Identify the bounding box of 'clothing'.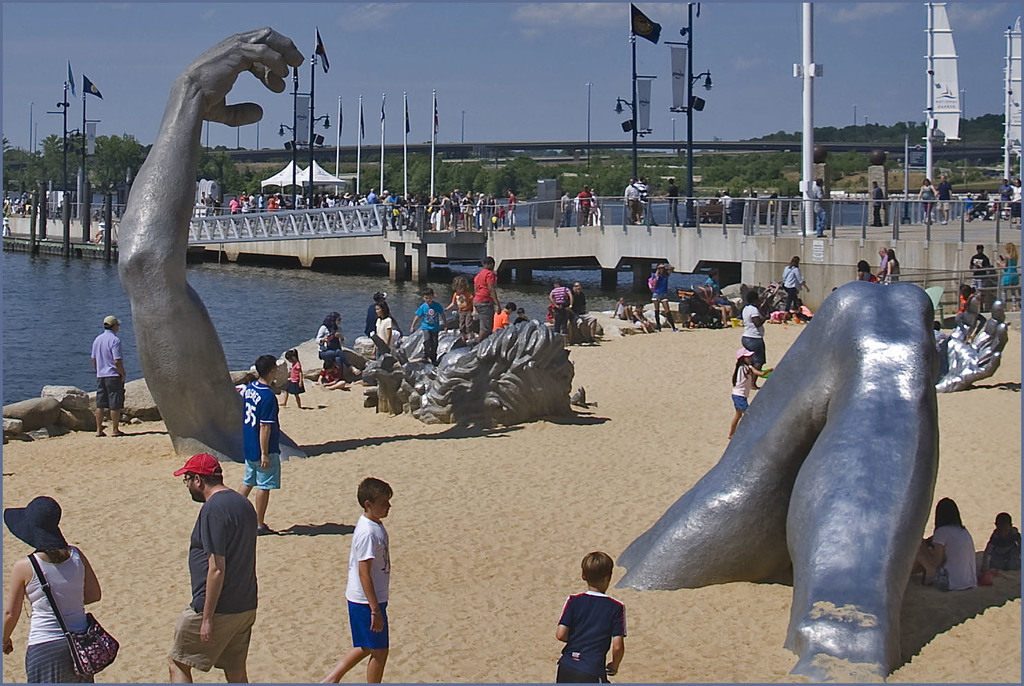
box=[870, 185, 884, 227].
